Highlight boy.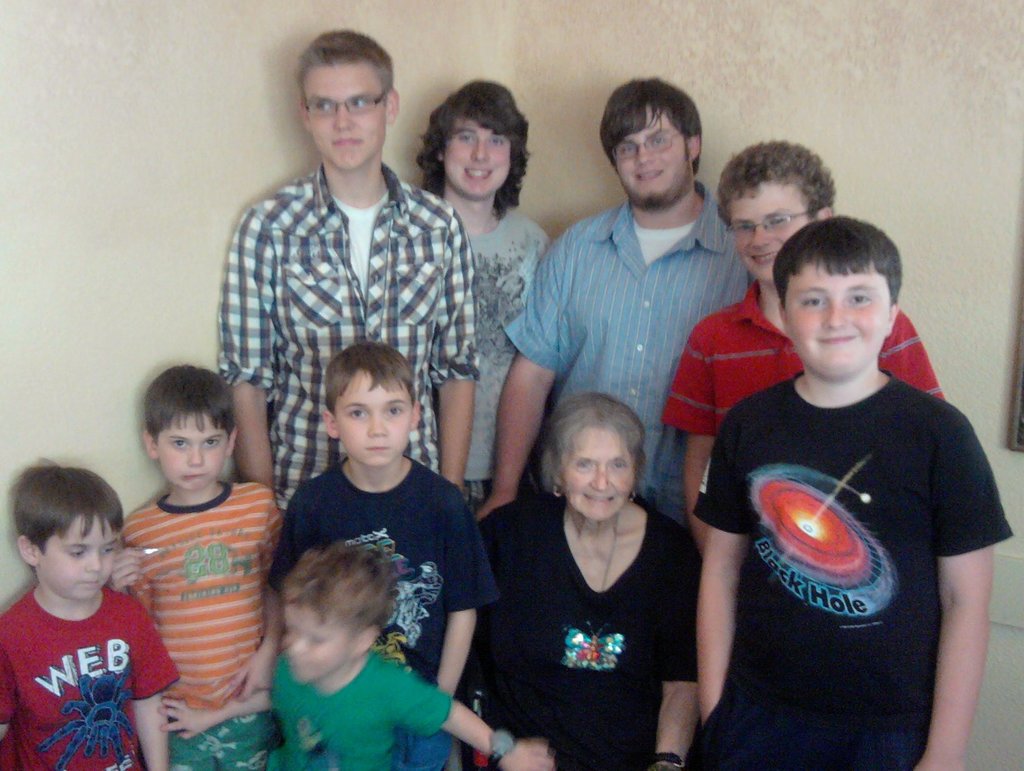
Highlighted region: locate(8, 483, 166, 748).
